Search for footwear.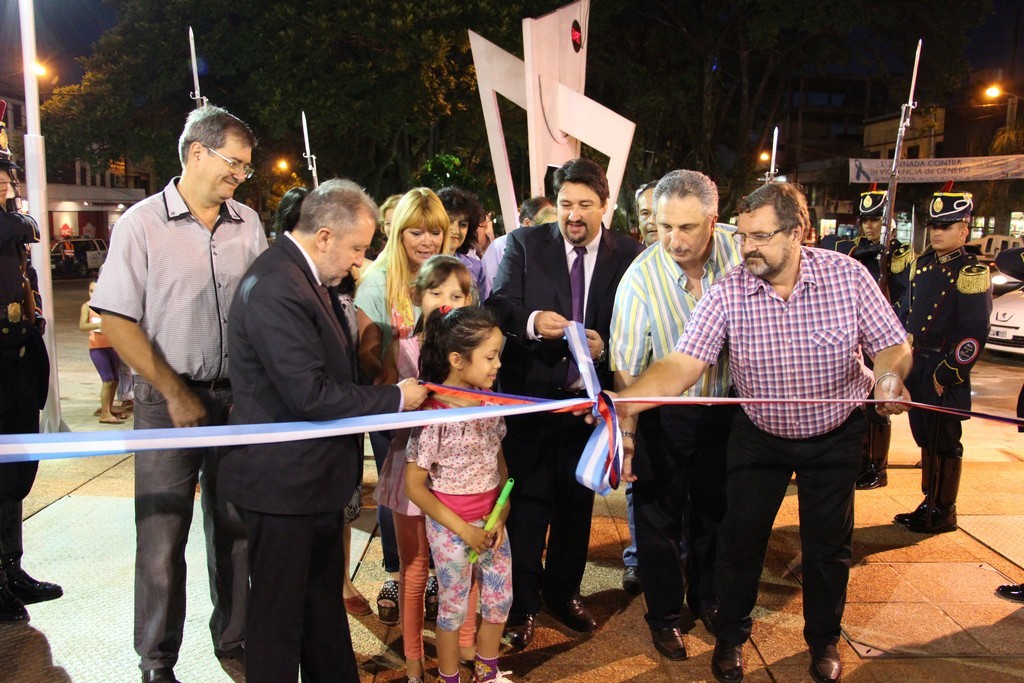
Found at (left=3, top=552, right=62, bottom=607).
